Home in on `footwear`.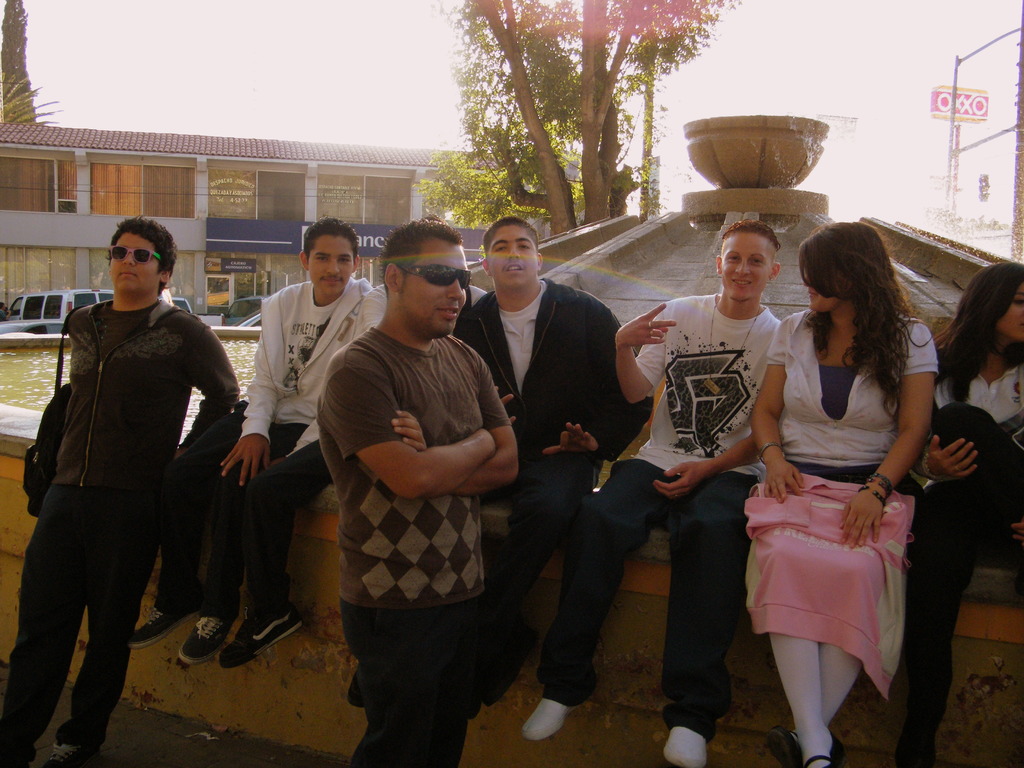
Homed in at [x1=893, y1=719, x2=936, y2=767].
